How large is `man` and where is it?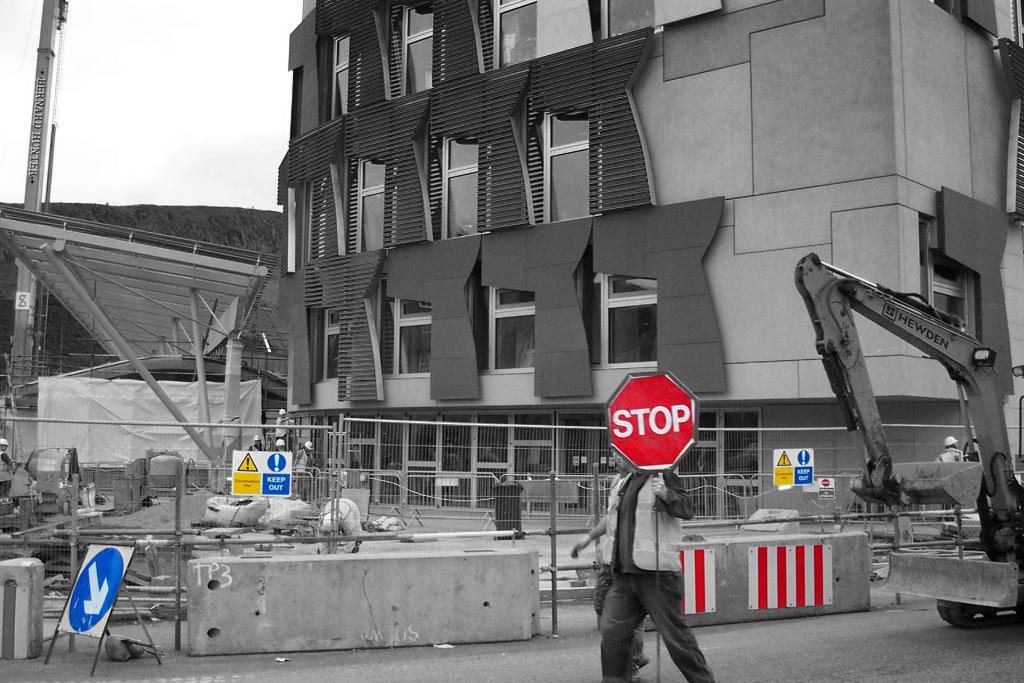
Bounding box: box=[0, 443, 19, 498].
